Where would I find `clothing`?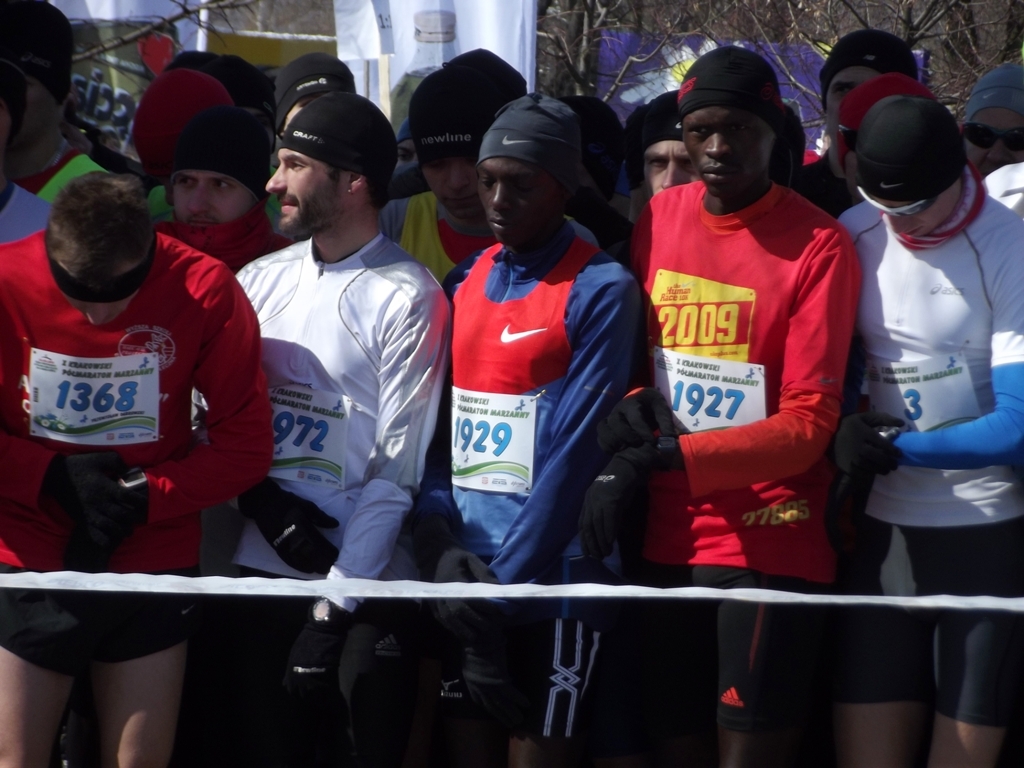
At [x1=833, y1=167, x2=1023, y2=534].
